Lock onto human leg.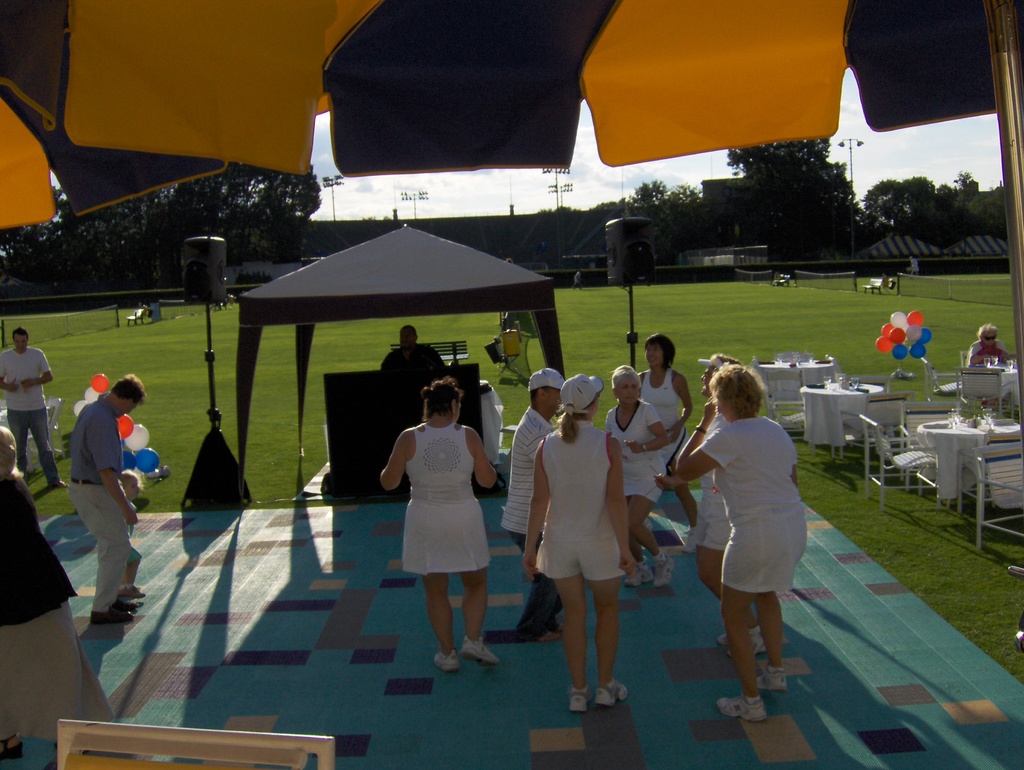
Locked: [7,408,28,478].
